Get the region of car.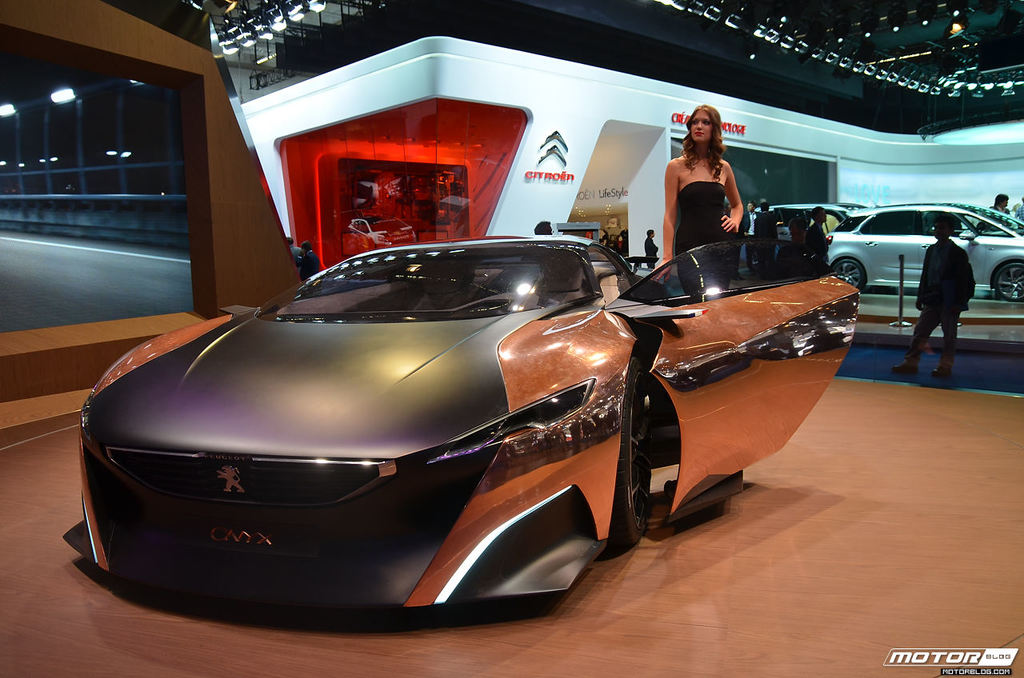
bbox=(71, 233, 865, 623).
